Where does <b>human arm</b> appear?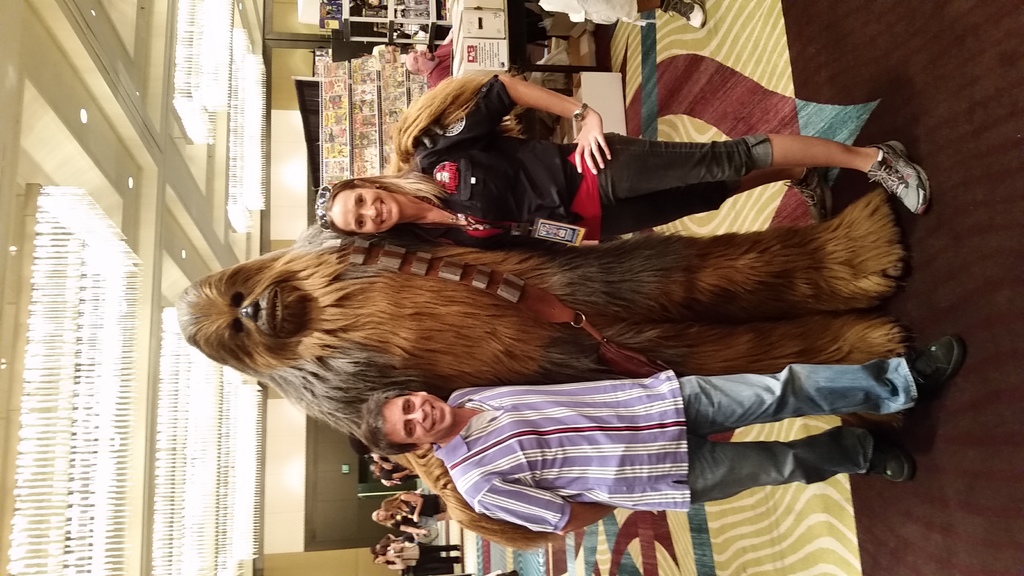
Appears at [left=388, top=555, right=409, bottom=571].
